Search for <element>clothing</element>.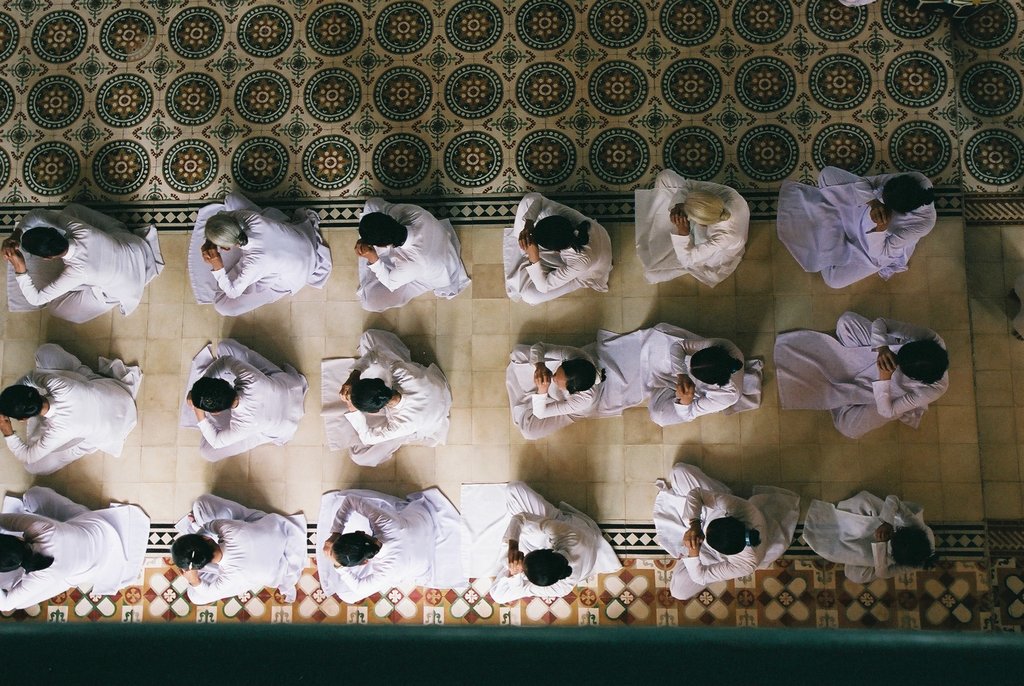
Found at left=504, top=190, right=620, bottom=304.
